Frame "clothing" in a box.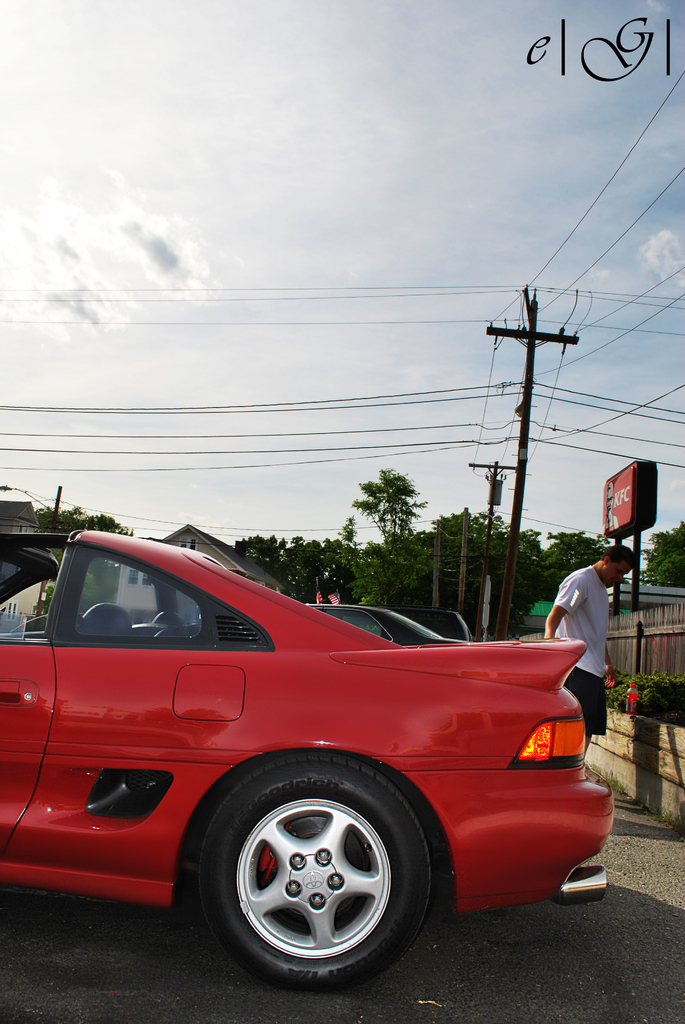
[x1=557, y1=563, x2=608, y2=676].
